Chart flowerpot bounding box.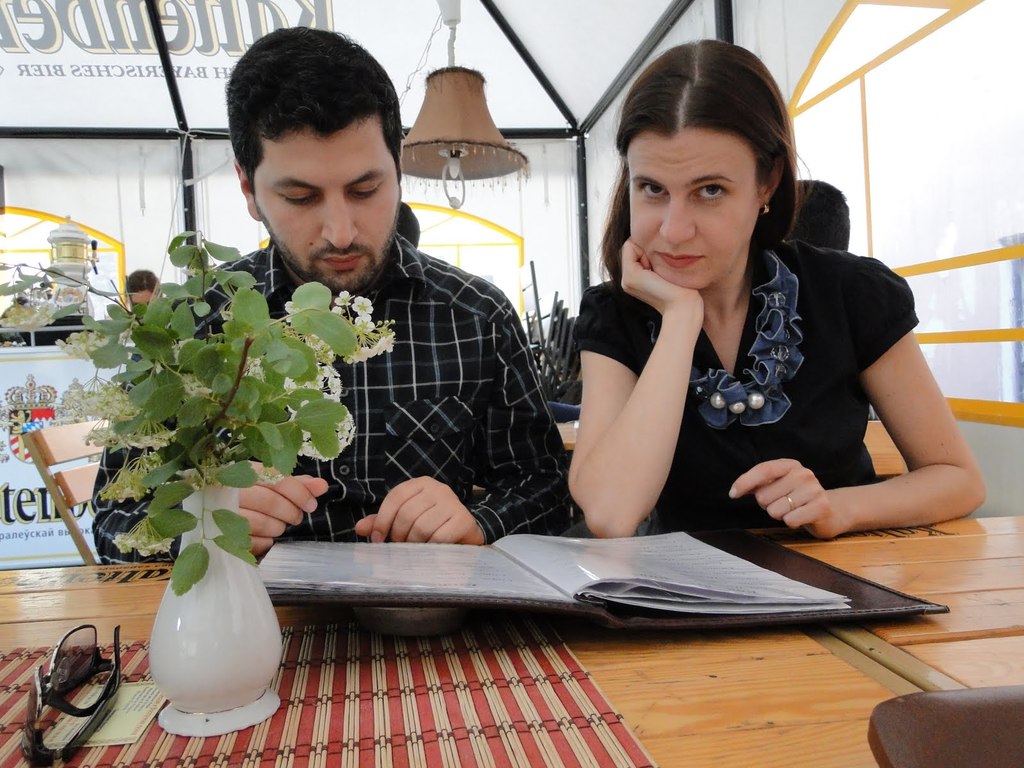
Charted: region(145, 472, 288, 730).
